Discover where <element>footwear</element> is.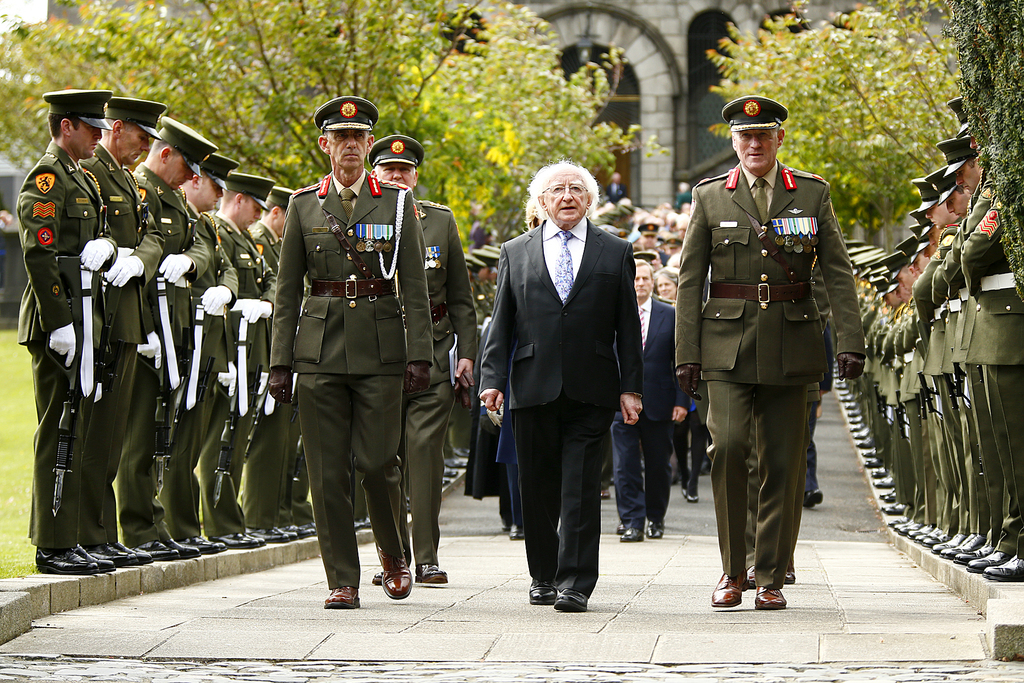
Discovered at <bbox>982, 555, 1023, 578</bbox>.
